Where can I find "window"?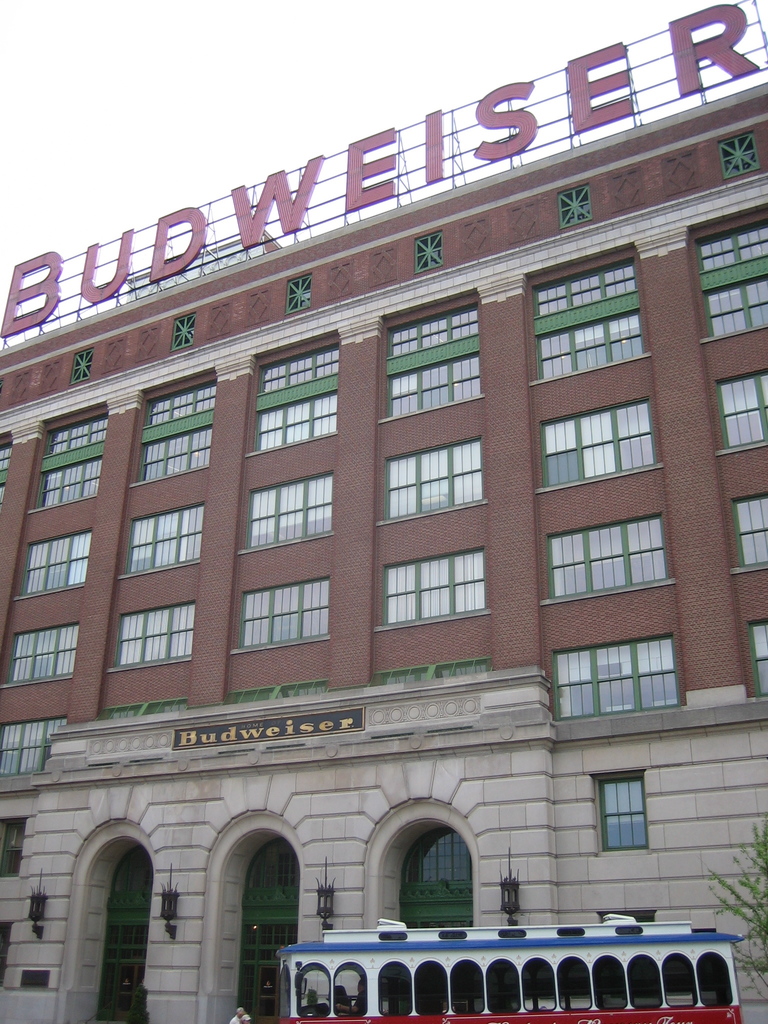
You can find it at (72,349,97,378).
